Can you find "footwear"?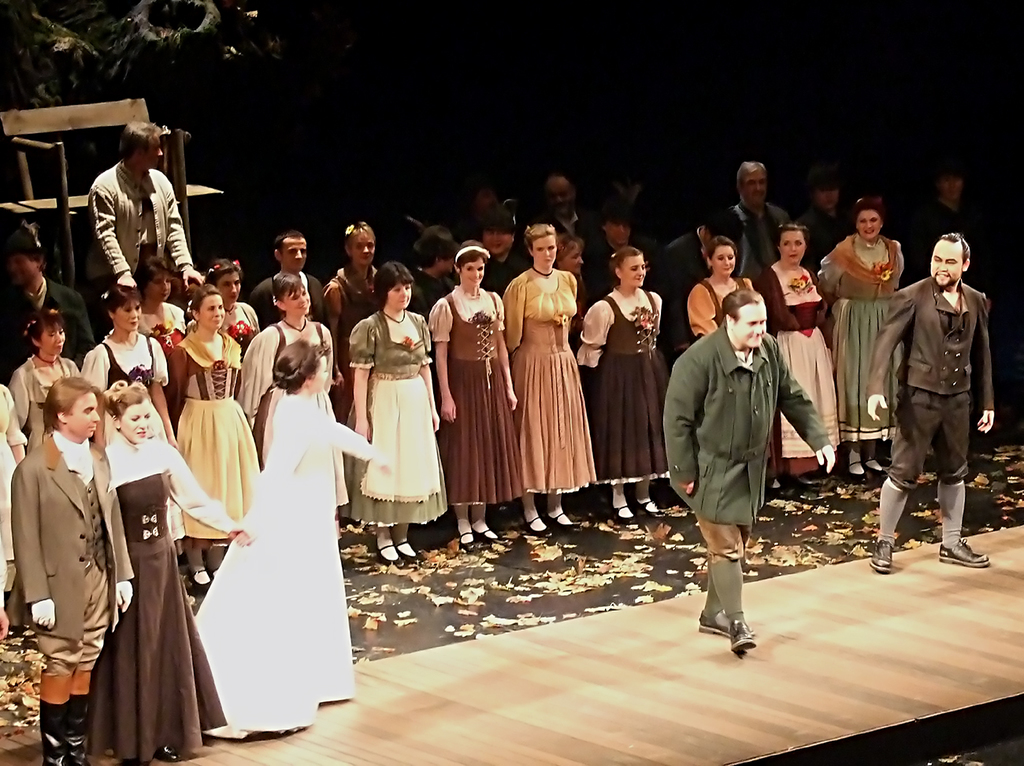
Yes, bounding box: detection(190, 568, 210, 595).
